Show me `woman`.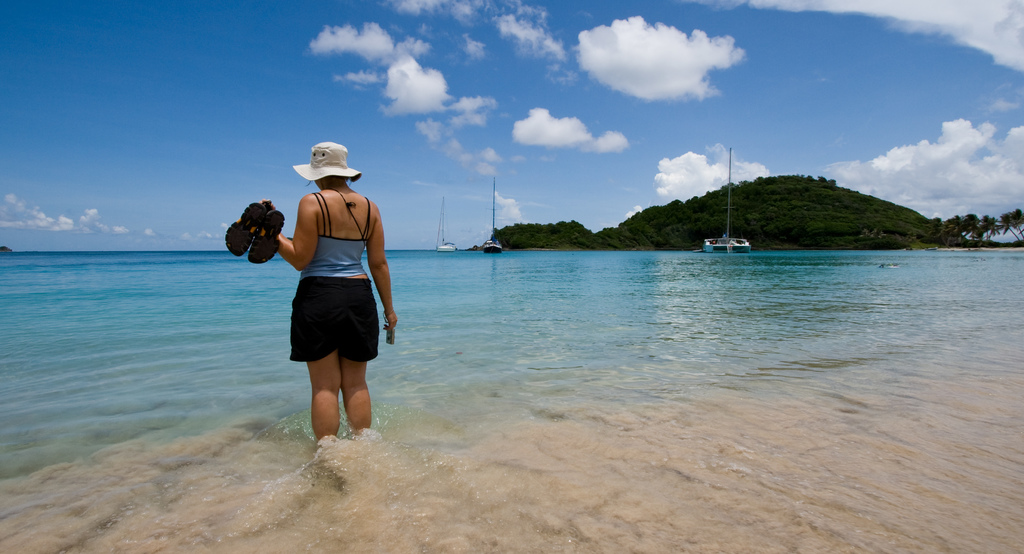
`woman` is here: bbox(253, 142, 392, 453).
